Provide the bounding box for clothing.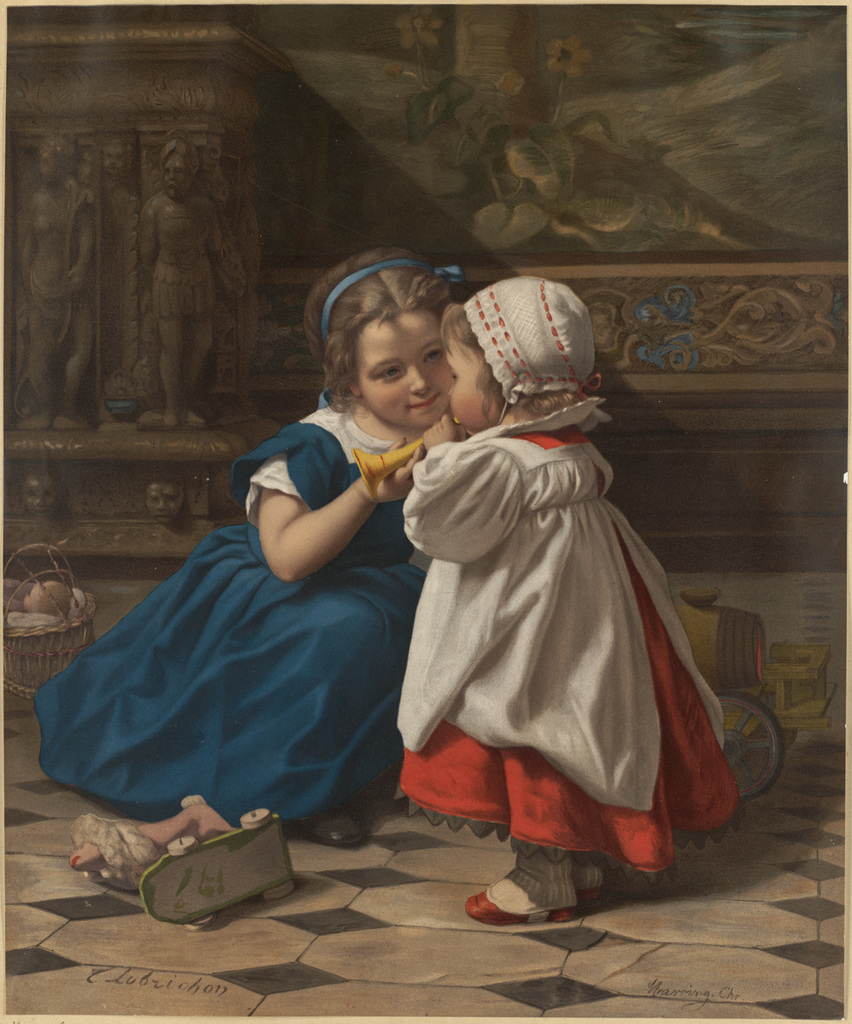
BBox(32, 393, 433, 830).
